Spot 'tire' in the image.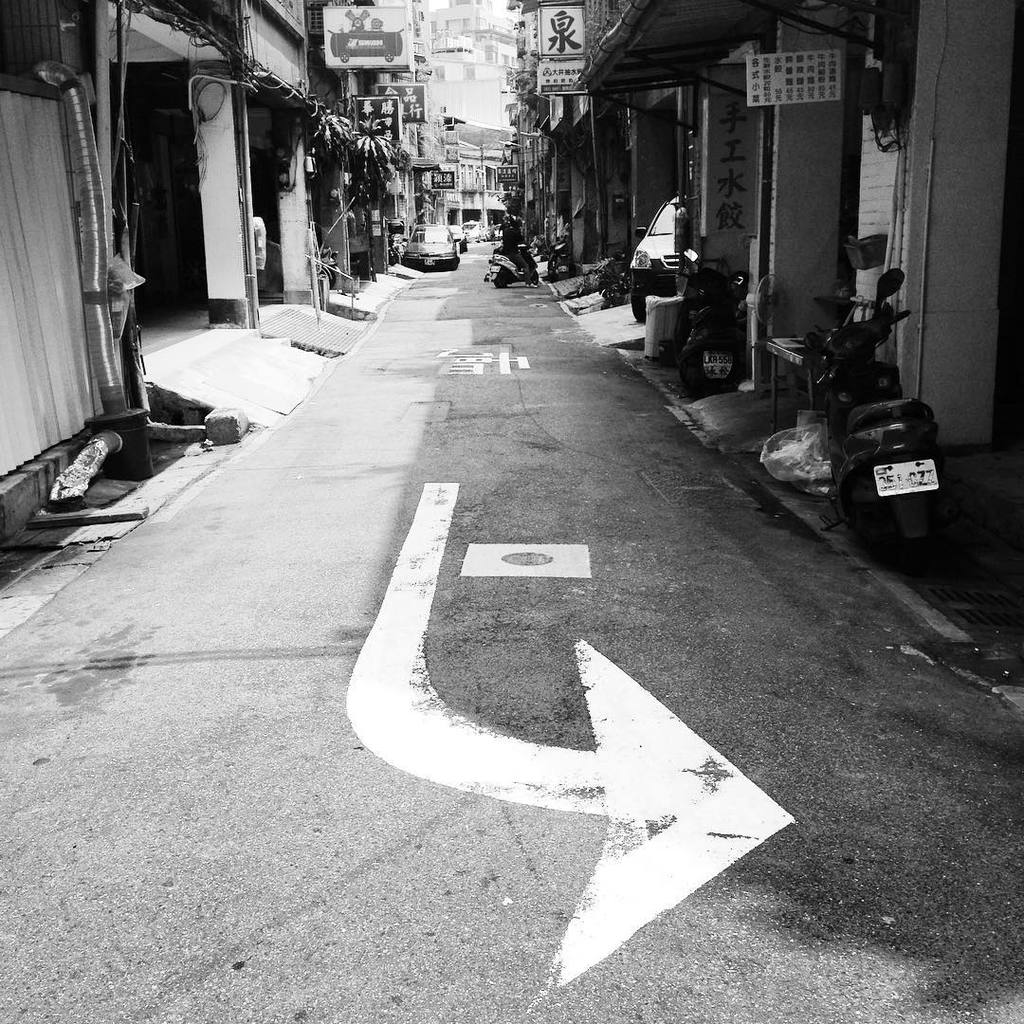
'tire' found at bbox(529, 269, 543, 285).
